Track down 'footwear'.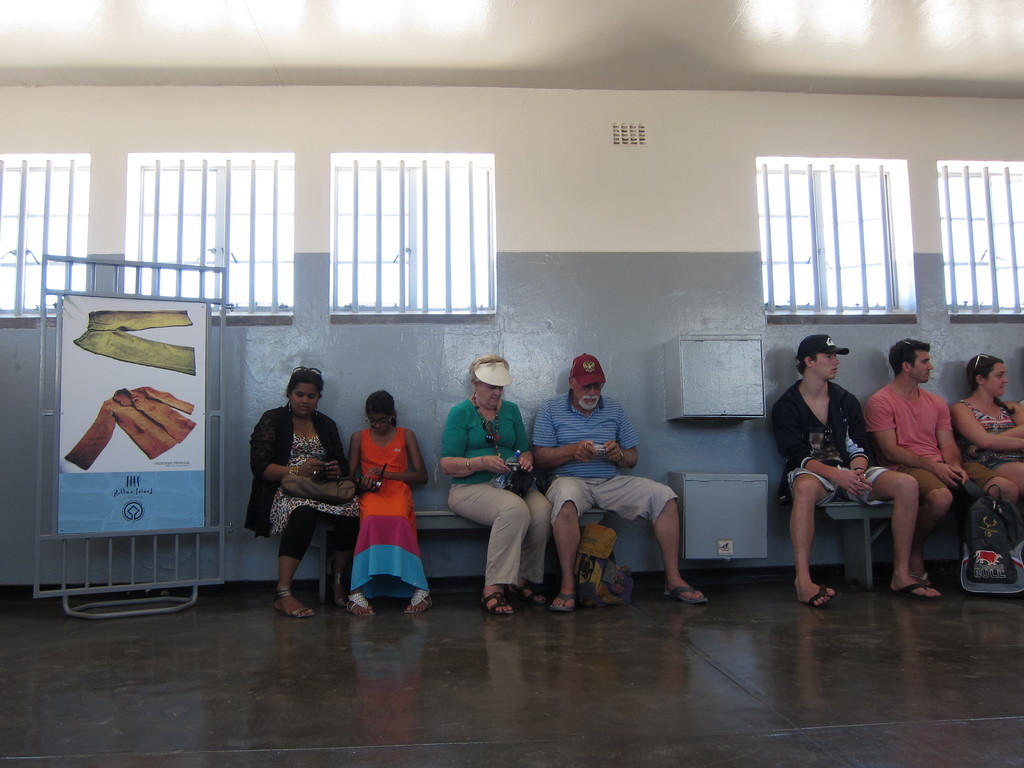
Tracked to 346,591,381,619.
